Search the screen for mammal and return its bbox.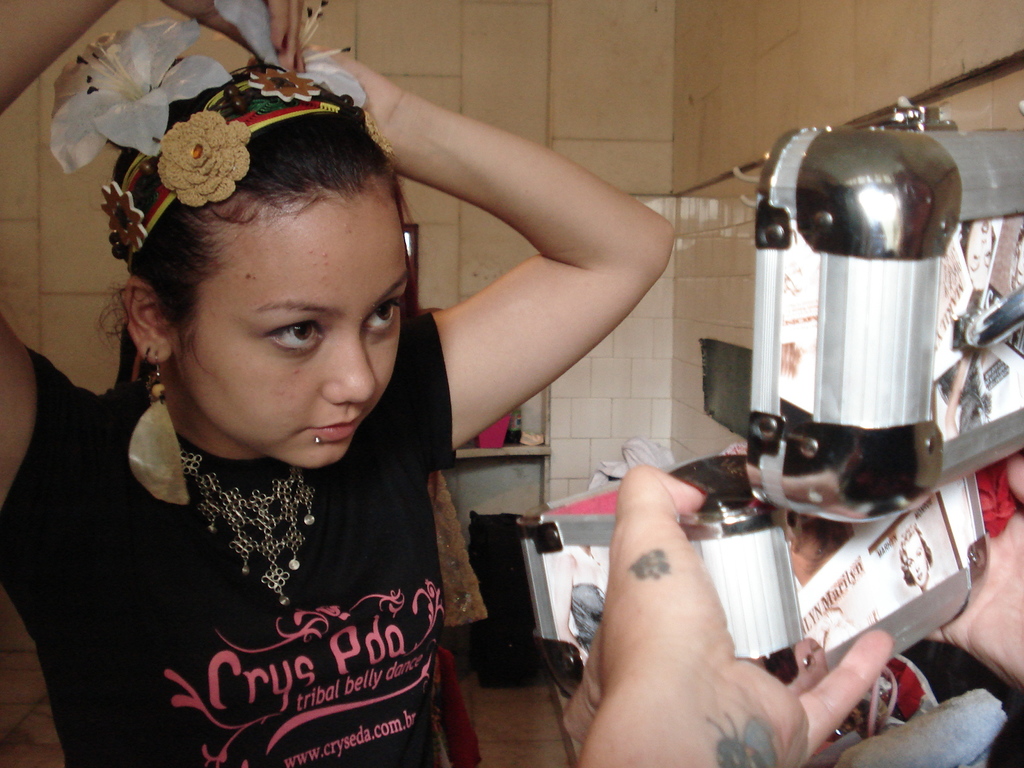
Found: [574,450,1023,767].
